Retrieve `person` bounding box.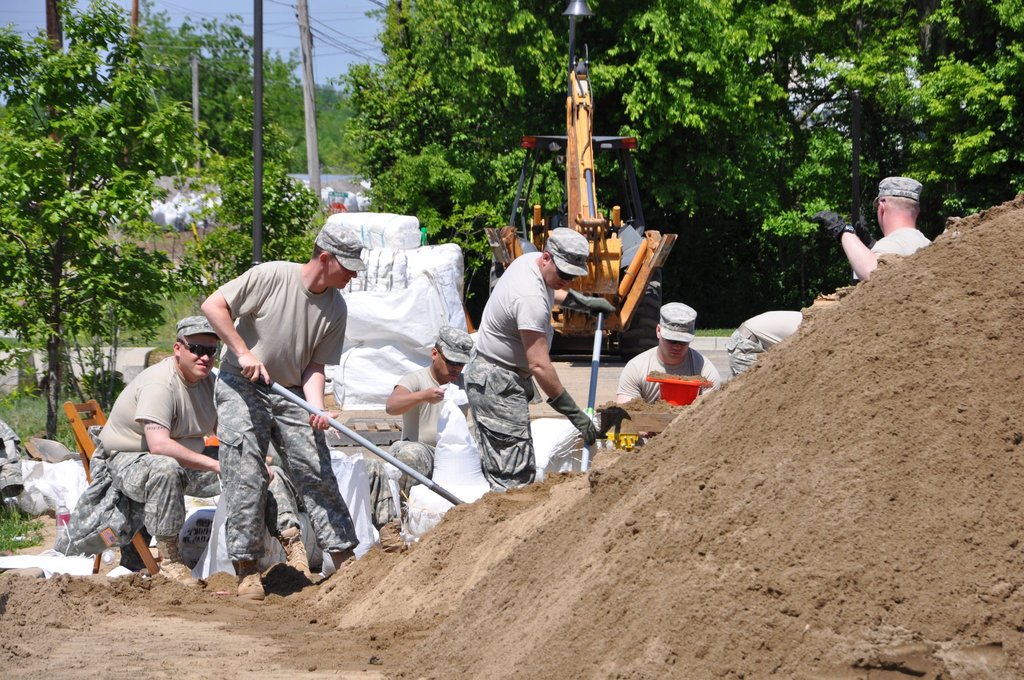
Bounding box: (724,296,811,378).
